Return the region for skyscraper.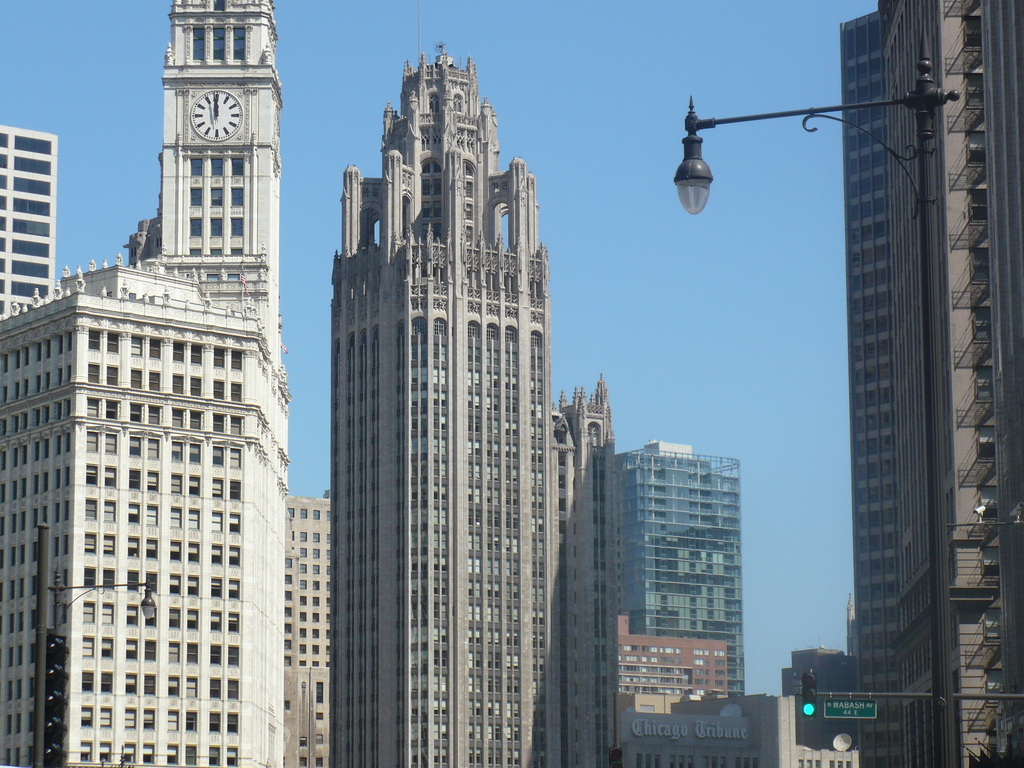
crop(614, 436, 749, 696).
